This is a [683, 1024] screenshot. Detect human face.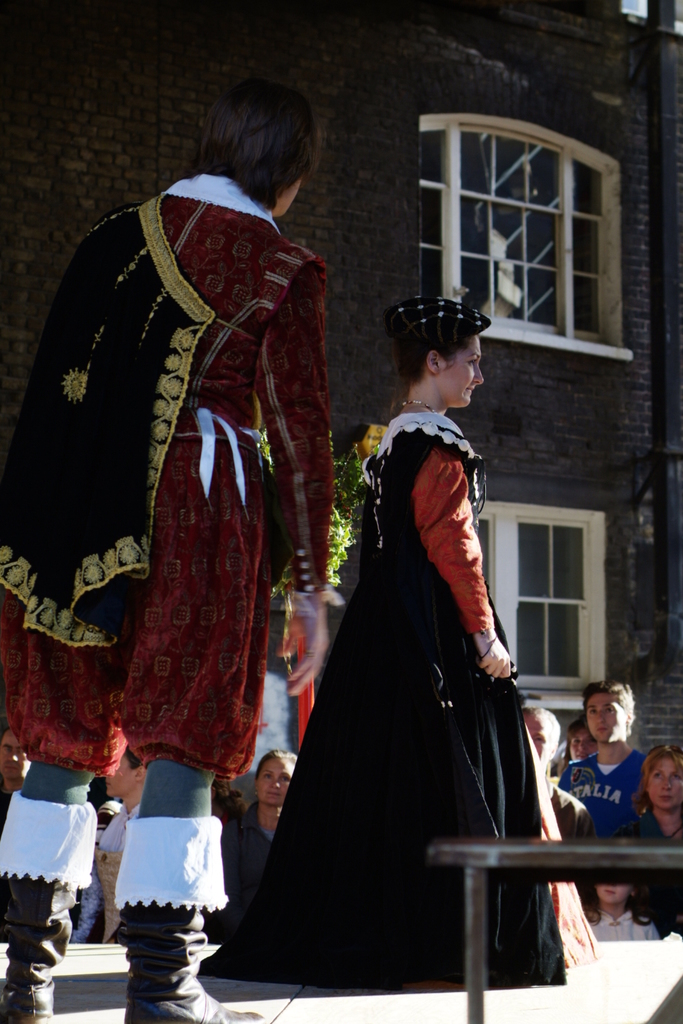
0, 729, 29, 779.
